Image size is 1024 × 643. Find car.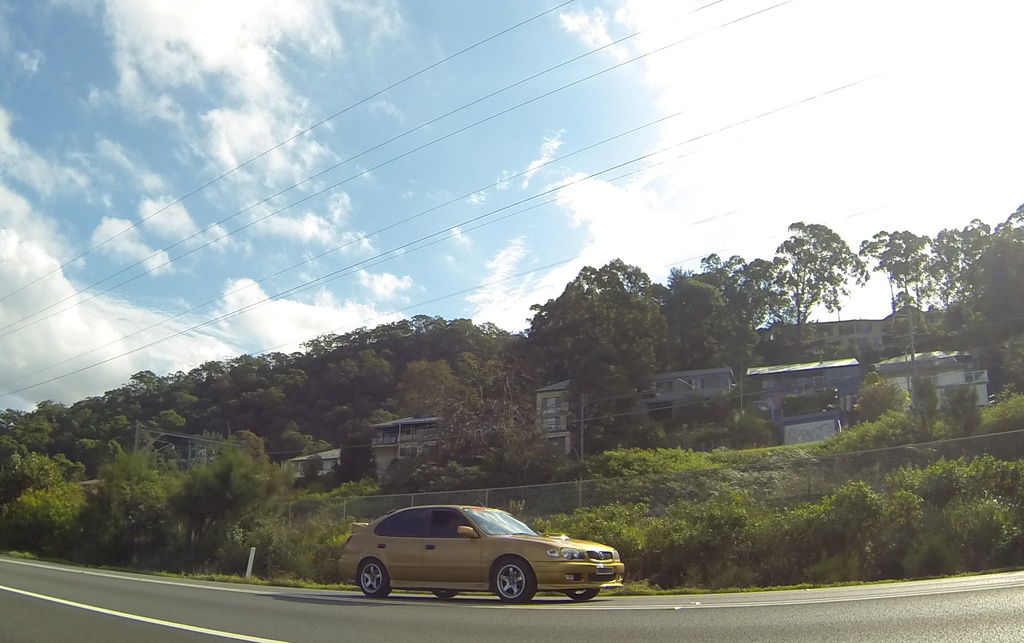
<box>337,500,630,603</box>.
